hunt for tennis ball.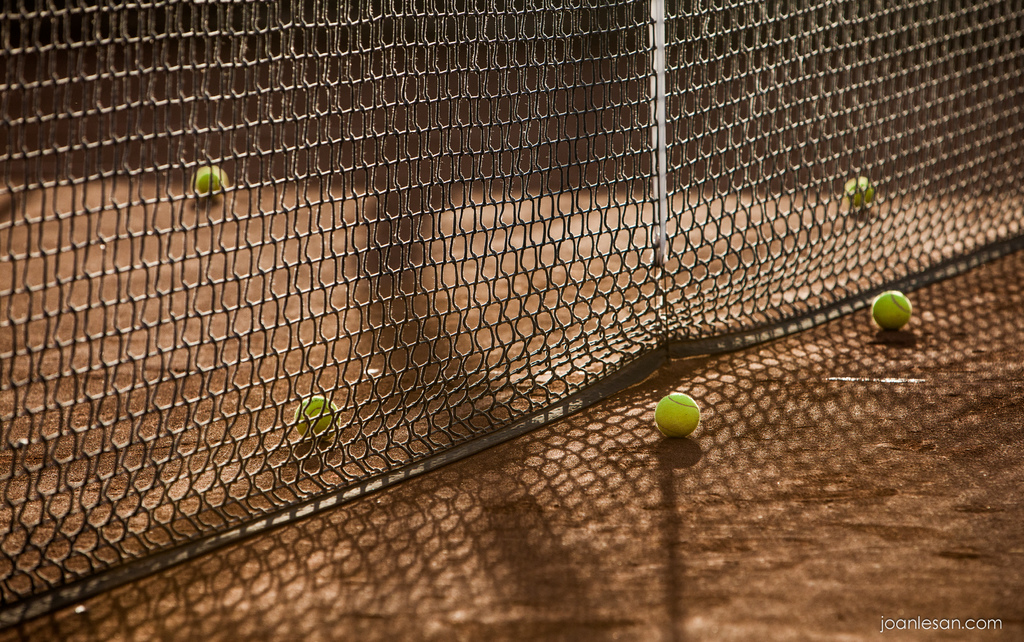
Hunted down at box=[189, 162, 230, 203].
